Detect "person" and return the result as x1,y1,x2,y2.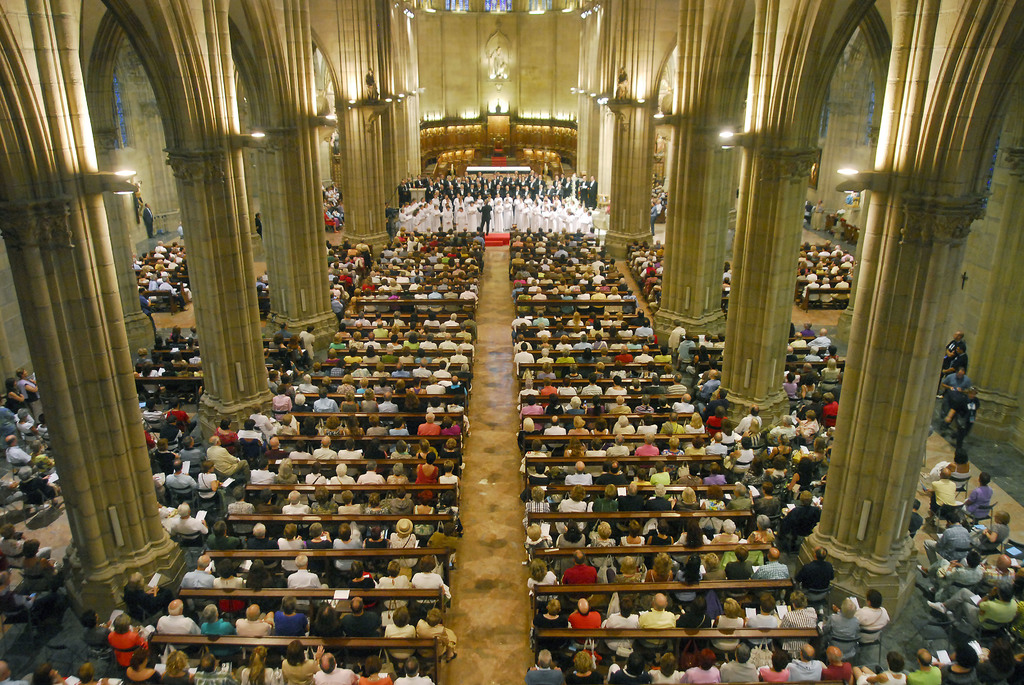
817,649,854,681.
